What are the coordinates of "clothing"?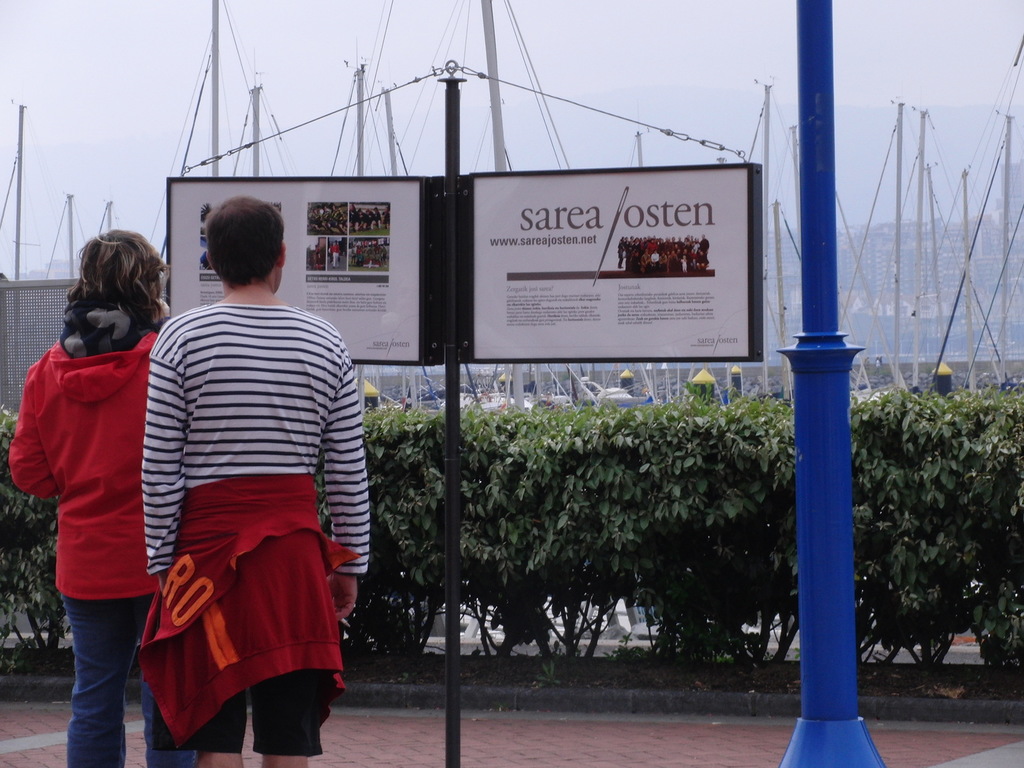
(332,244,342,266).
